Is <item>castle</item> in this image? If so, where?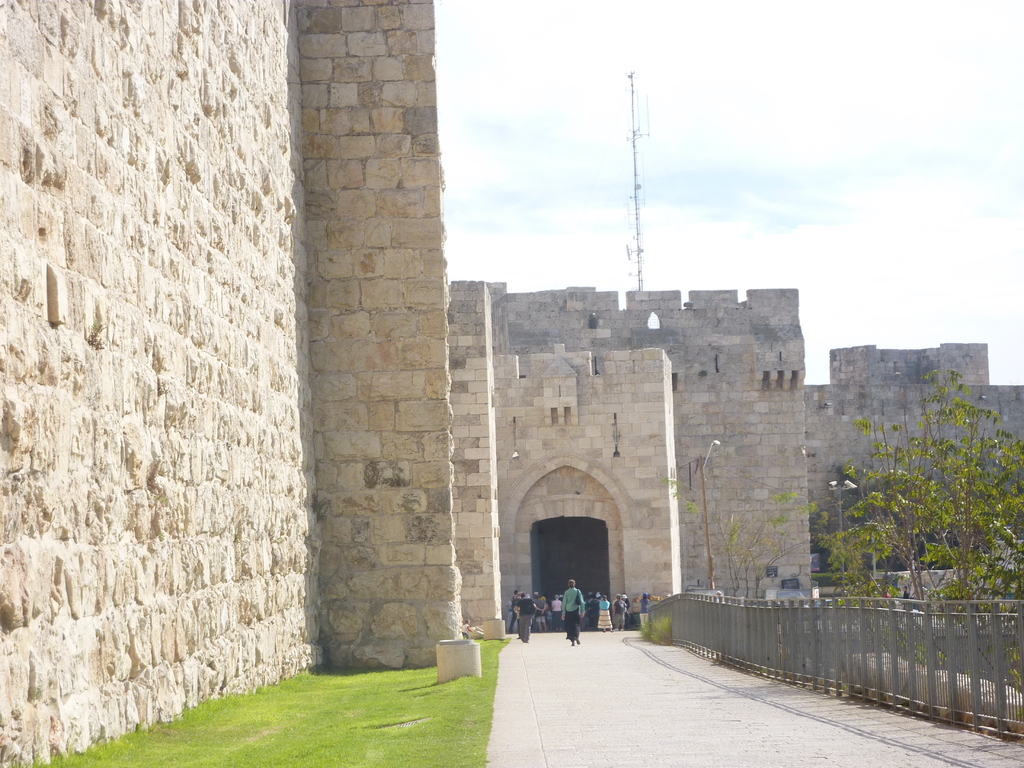
Yes, at box=[0, 0, 1023, 767].
